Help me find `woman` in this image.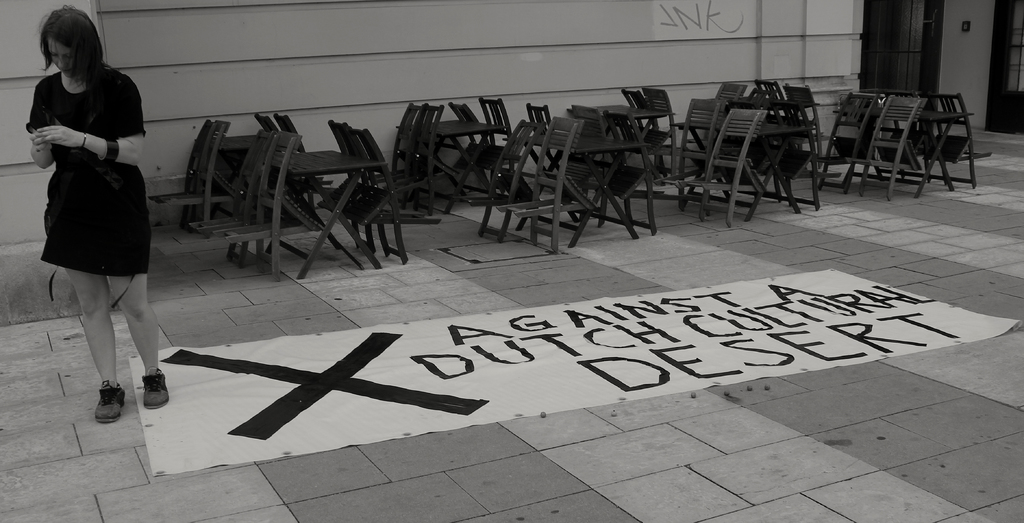
Found it: (x1=20, y1=18, x2=167, y2=388).
